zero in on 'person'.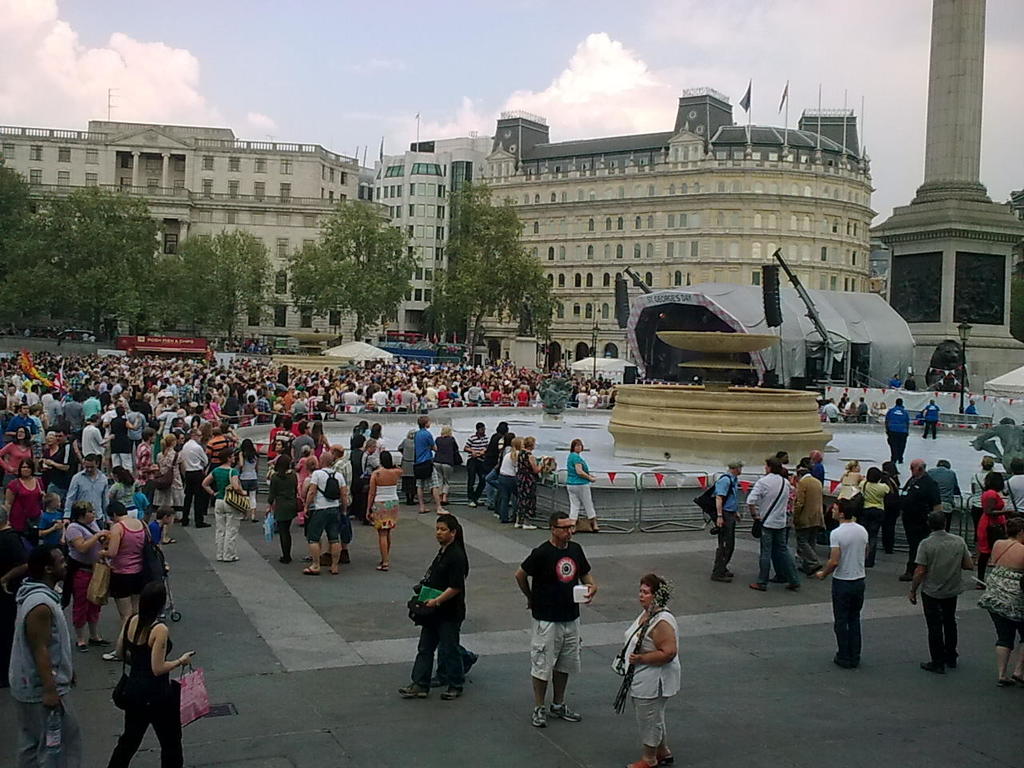
Zeroed in: 813 496 873 664.
